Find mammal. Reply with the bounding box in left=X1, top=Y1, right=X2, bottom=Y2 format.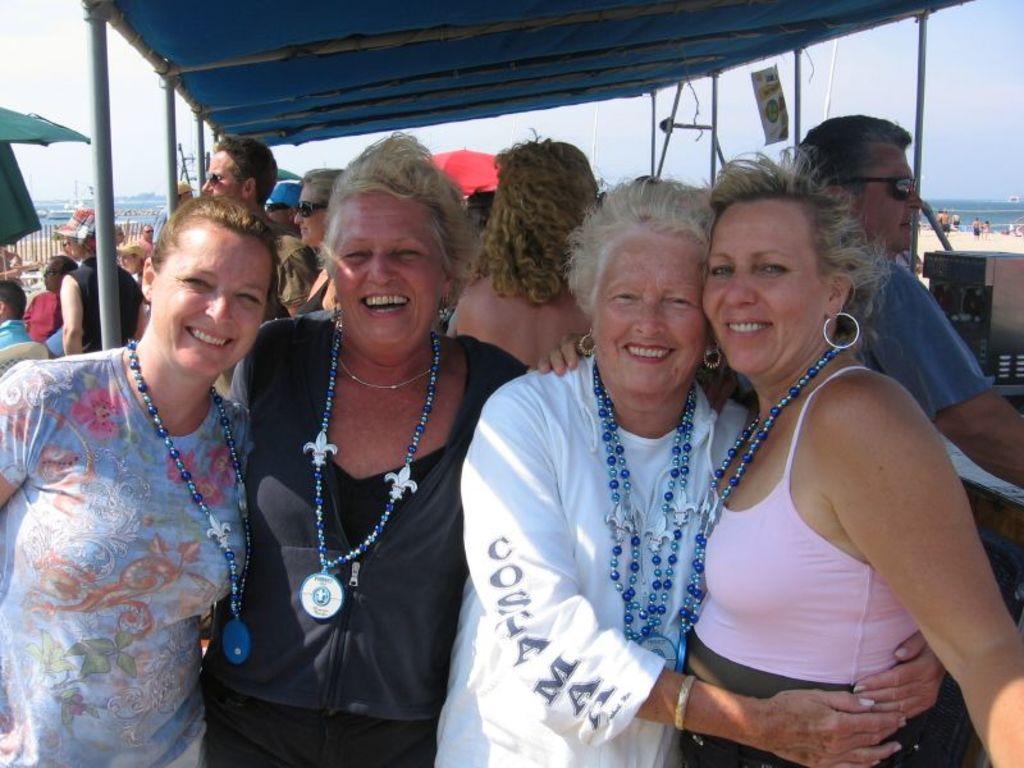
left=972, top=216, right=979, bottom=238.
